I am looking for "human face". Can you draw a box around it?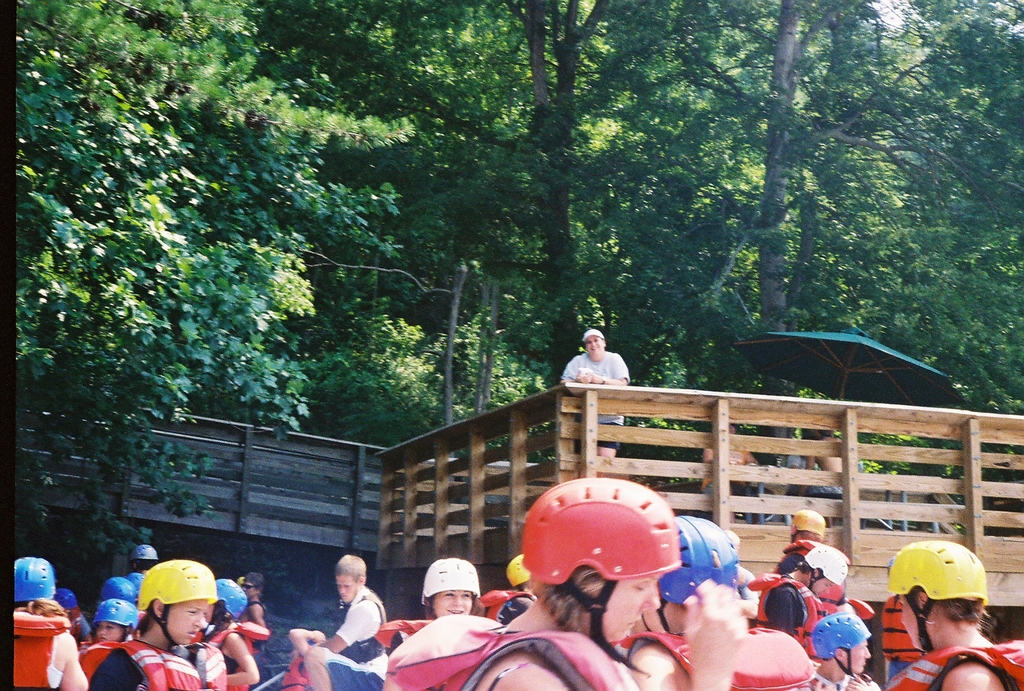
Sure, the bounding box is select_region(429, 591, 477, 617).
